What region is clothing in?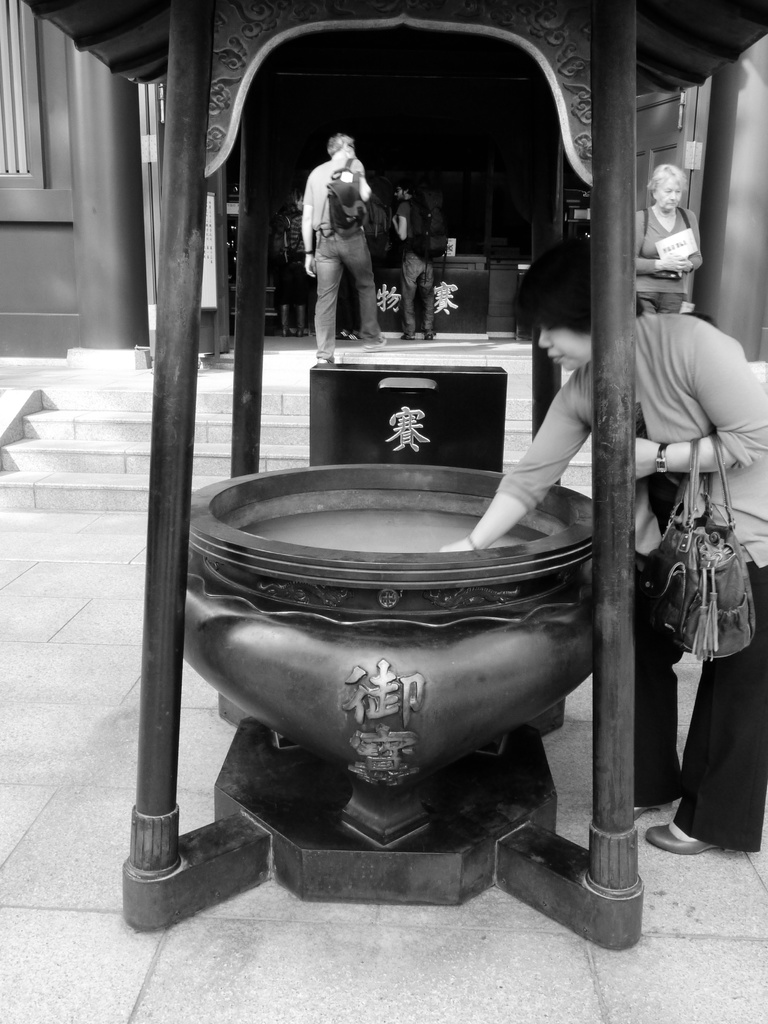
bbox=[396, 204, 441, 335].
